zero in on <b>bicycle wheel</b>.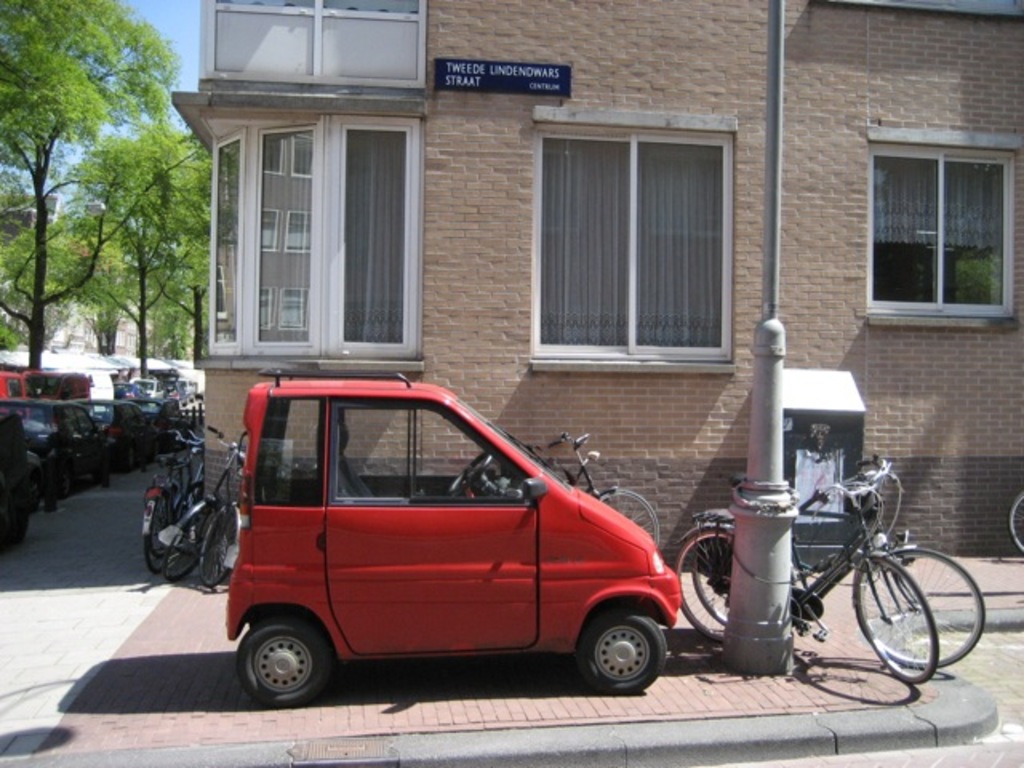
Zeroed in: {"x1": 694, "y1": 546, "x2": 730, "y2": 626}.
